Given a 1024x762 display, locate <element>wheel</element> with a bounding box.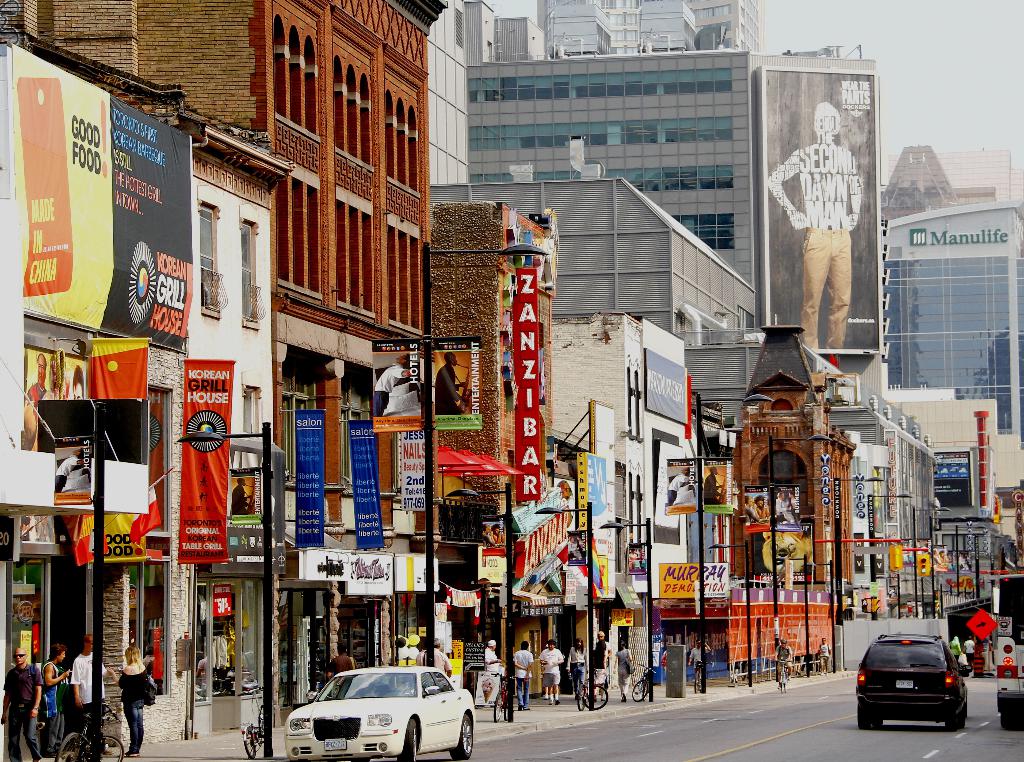
Located: detection(396, 717, 415, 761).
